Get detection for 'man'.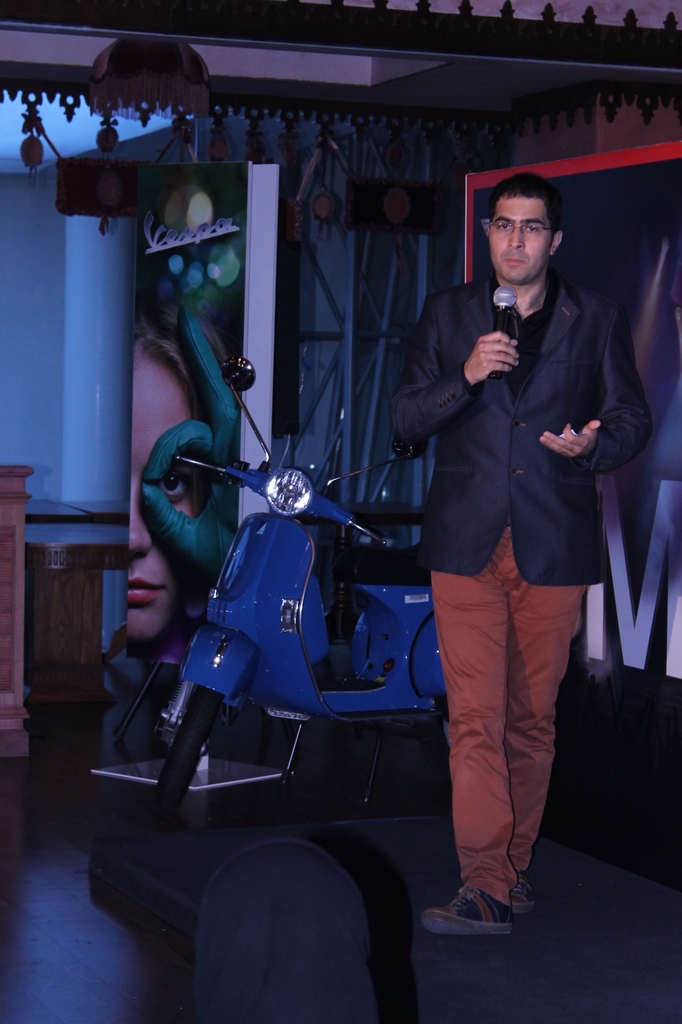
Detection: {"x1": 382, "y1": 173, "x2": 661, "y2": 941}.
